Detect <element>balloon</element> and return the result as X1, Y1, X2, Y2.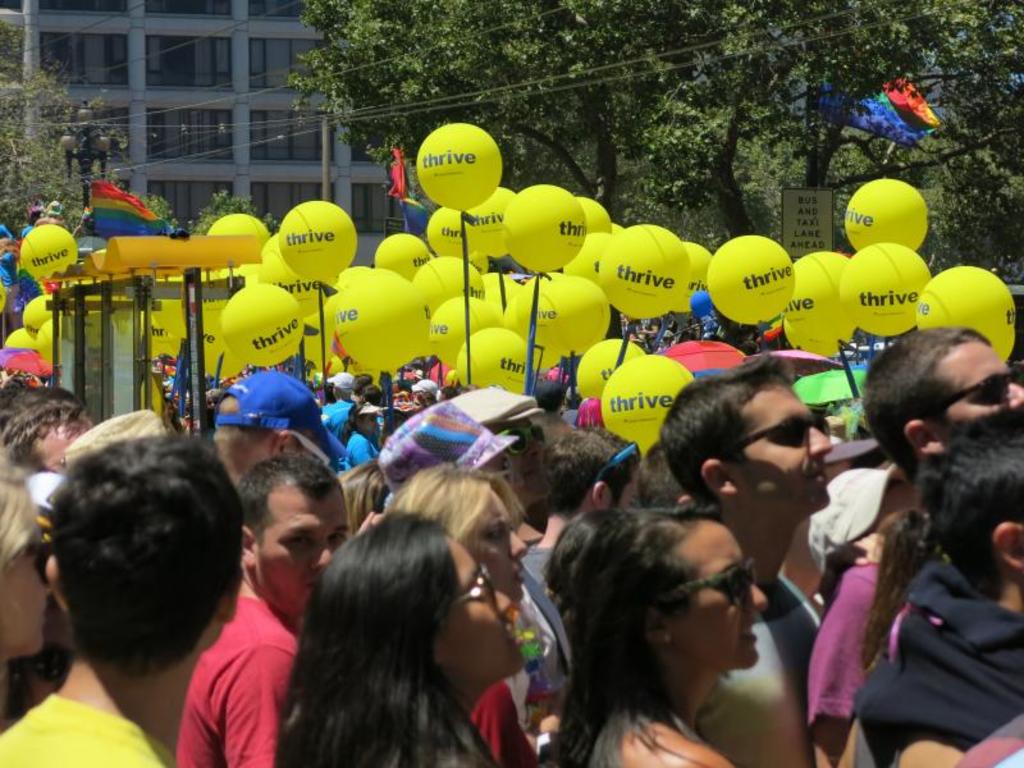
370, 232, 431, 279.
